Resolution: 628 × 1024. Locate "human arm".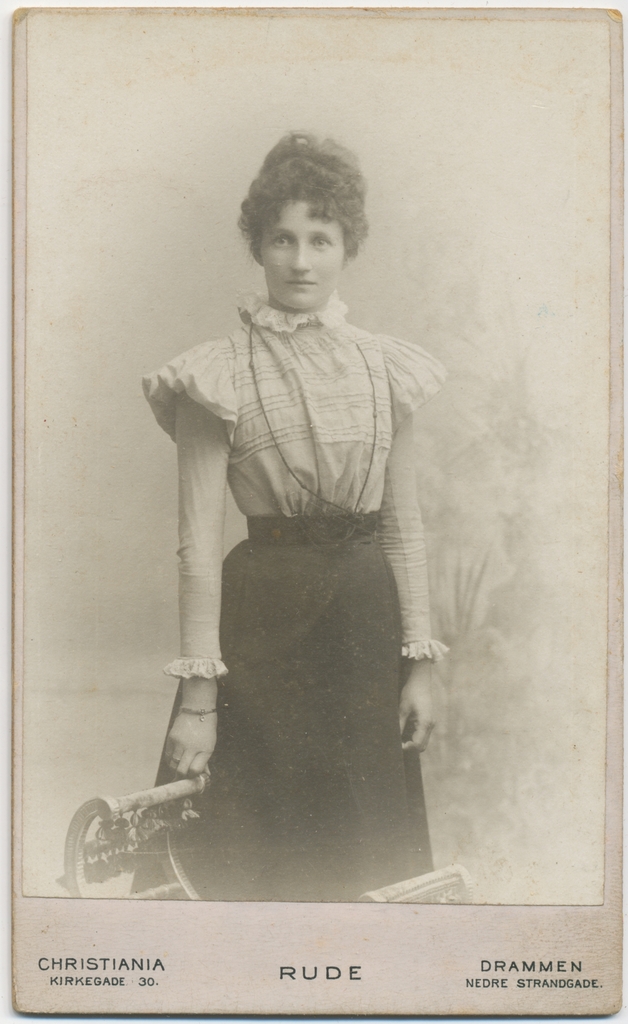
(156, 373, 246, 720).
